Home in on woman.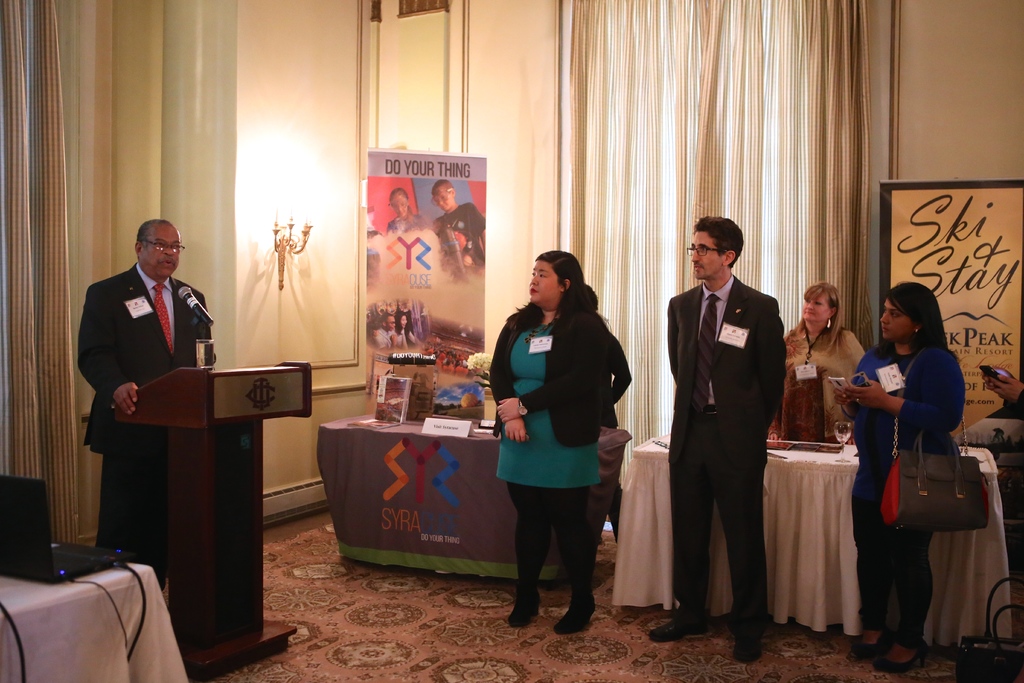
Homed in at (left=391, top=311, right=415, bottom=346).
